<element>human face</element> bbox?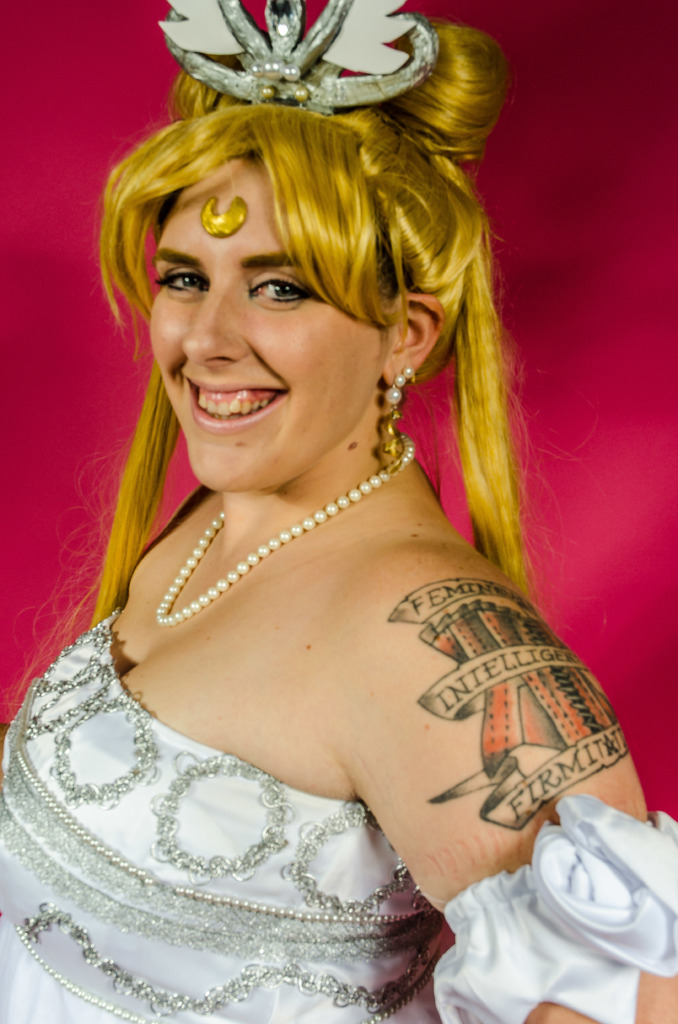
<box>147,158,400,494</box>
